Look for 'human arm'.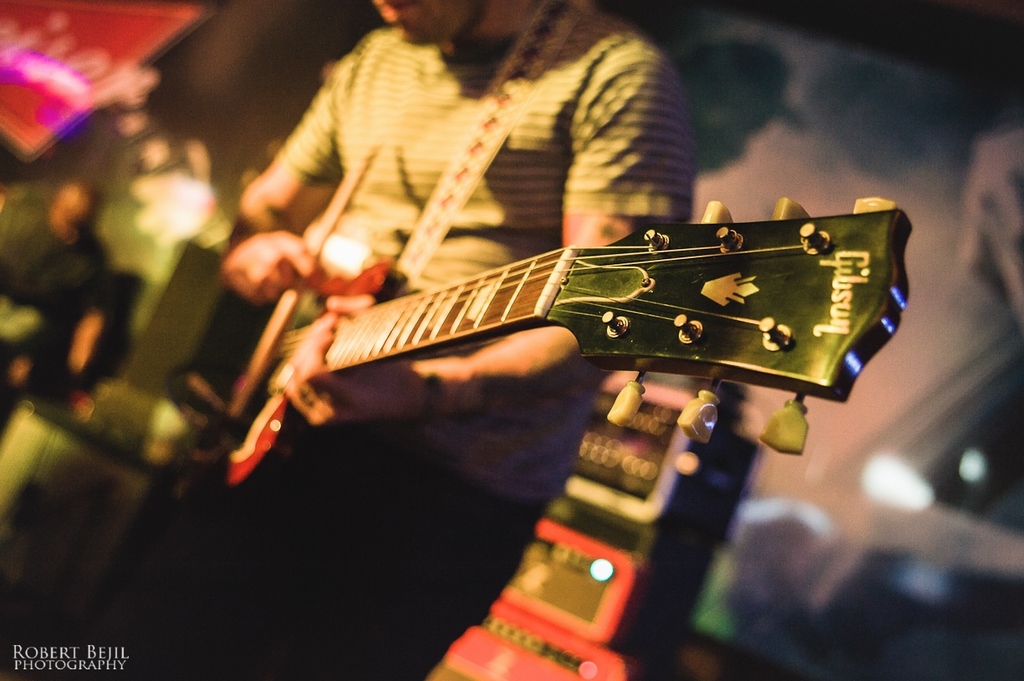
Found: Rect(227, 48, 359, 249).
